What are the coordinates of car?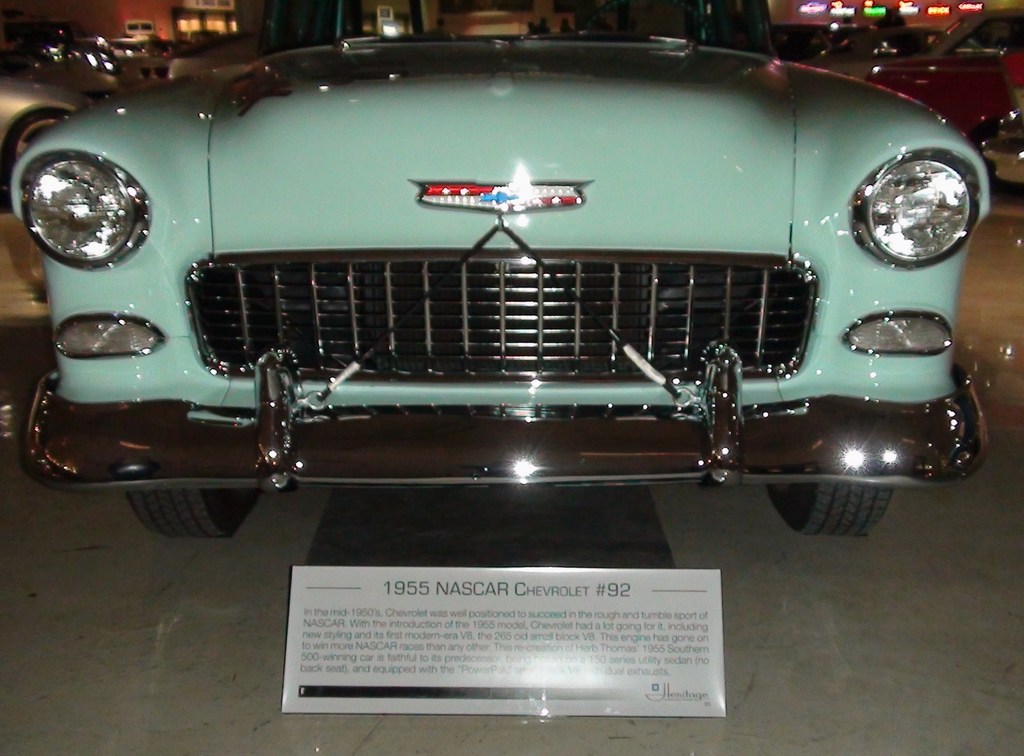
crop(864, 48, 1023, 137).
